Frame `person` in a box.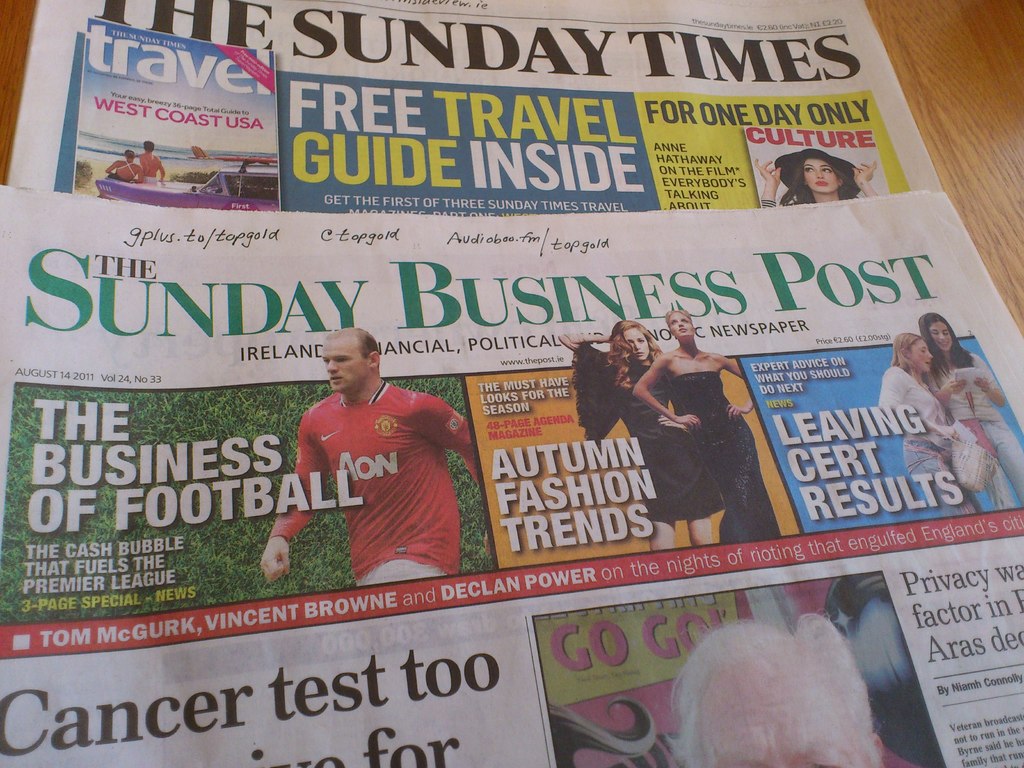
crop(754, 147, 886, 214).
